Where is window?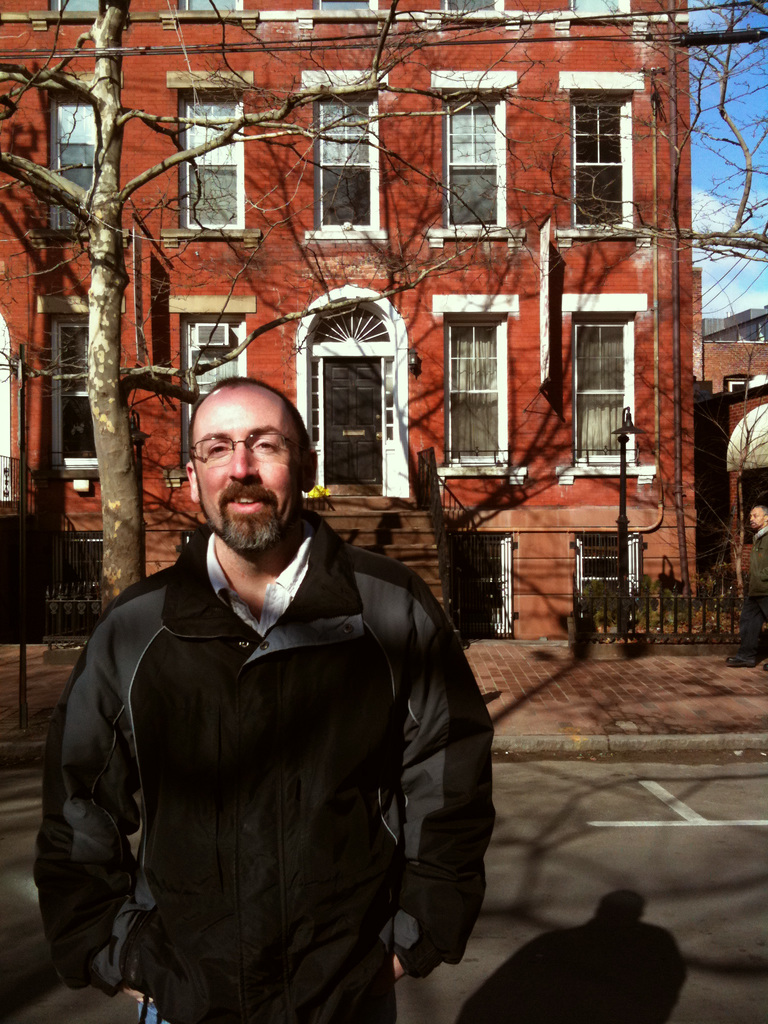
box=[303, 0, 367, 20].
